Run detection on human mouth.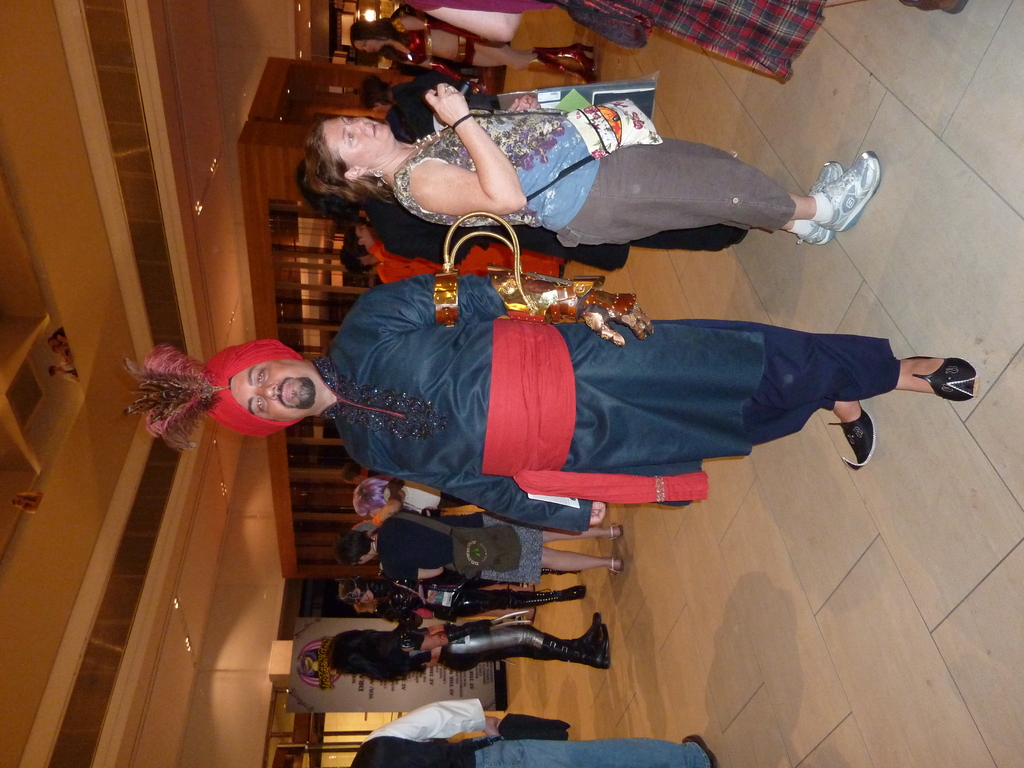
Result: <box>371,124,376,138</box>.
